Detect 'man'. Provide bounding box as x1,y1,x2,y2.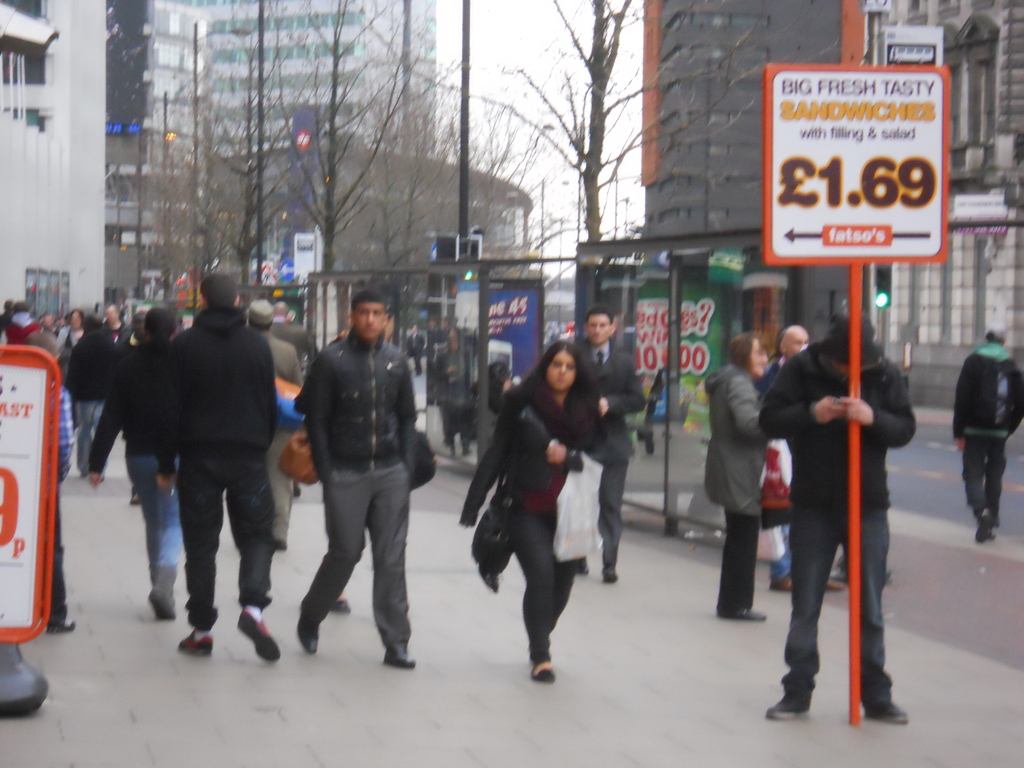
106,307,129,342.
